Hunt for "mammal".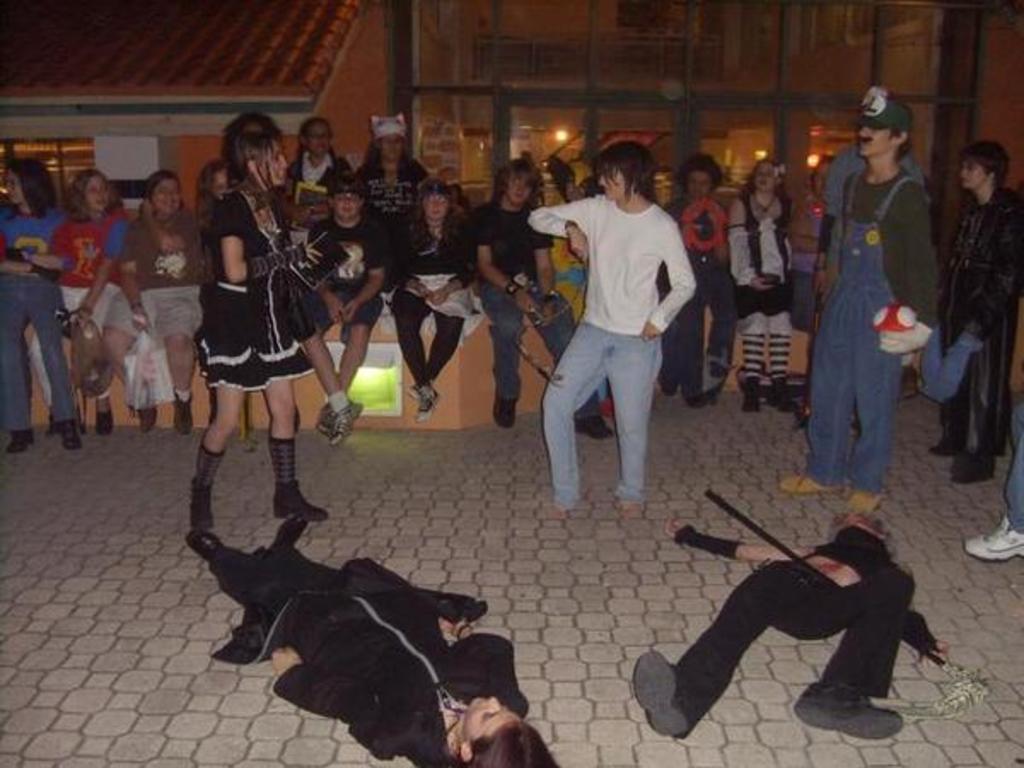
Hunted down at rect(285, 119, 367, 191).
